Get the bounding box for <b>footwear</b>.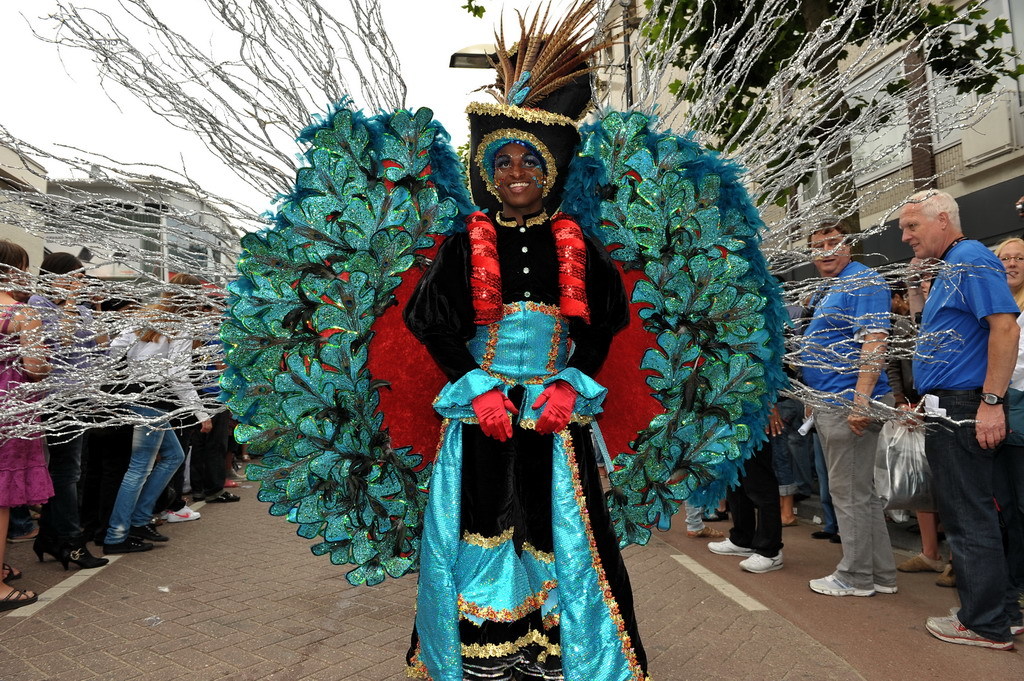
l=947, t=602, r=1023, b=634.
